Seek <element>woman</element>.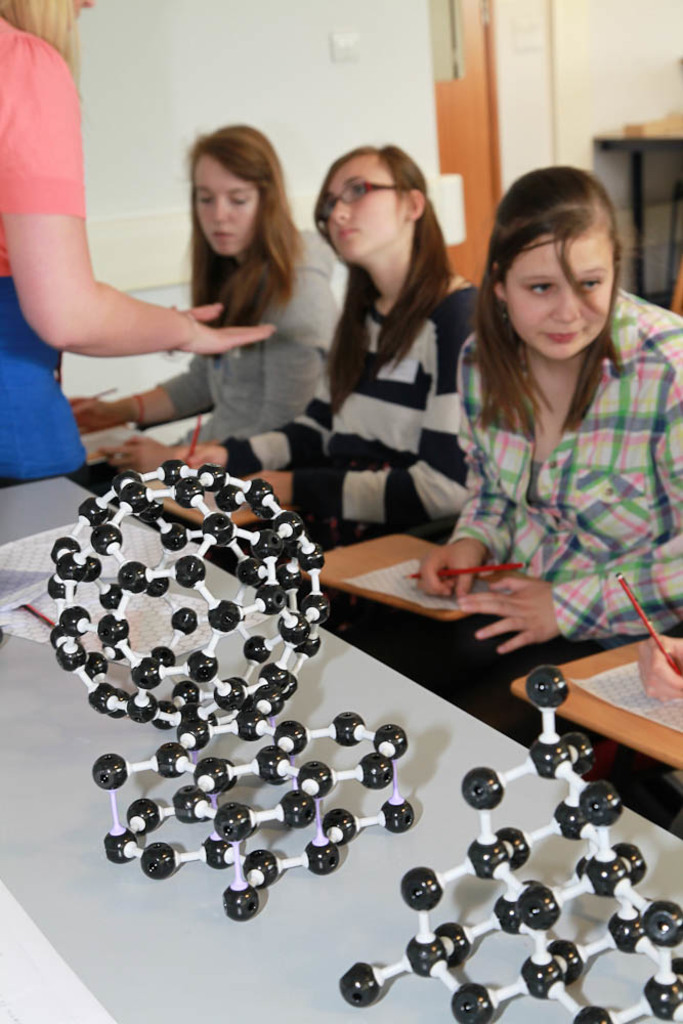
{"left": 0, "top": 0, "right": 279, "bottom": 497}.
